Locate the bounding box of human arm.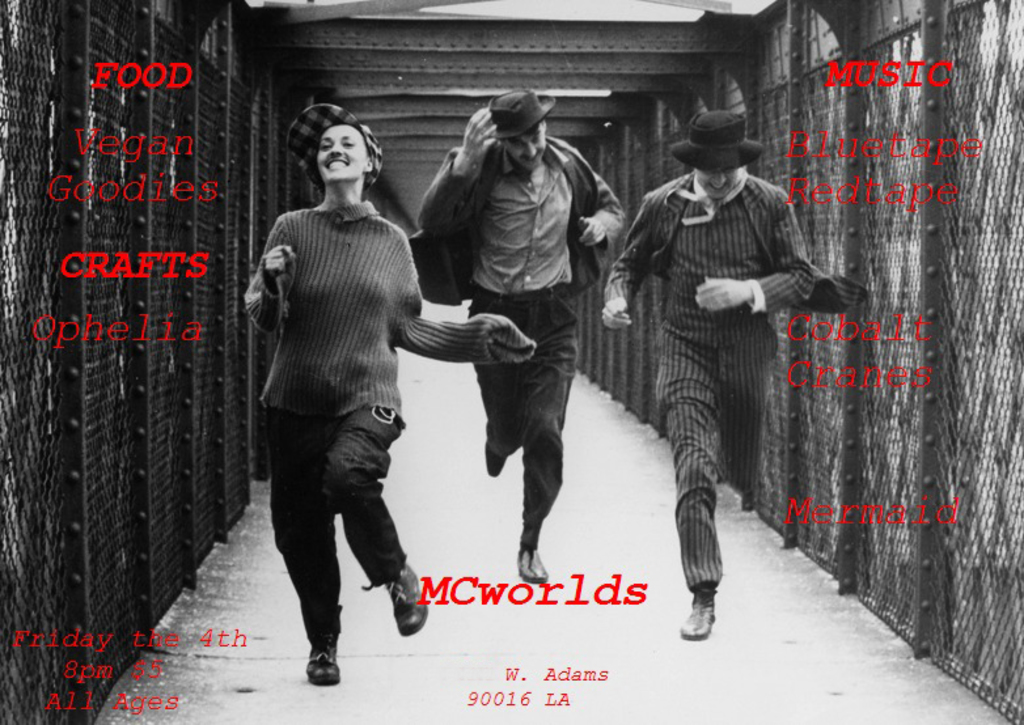
Bounding box: region(601, 195, 667, 331).
